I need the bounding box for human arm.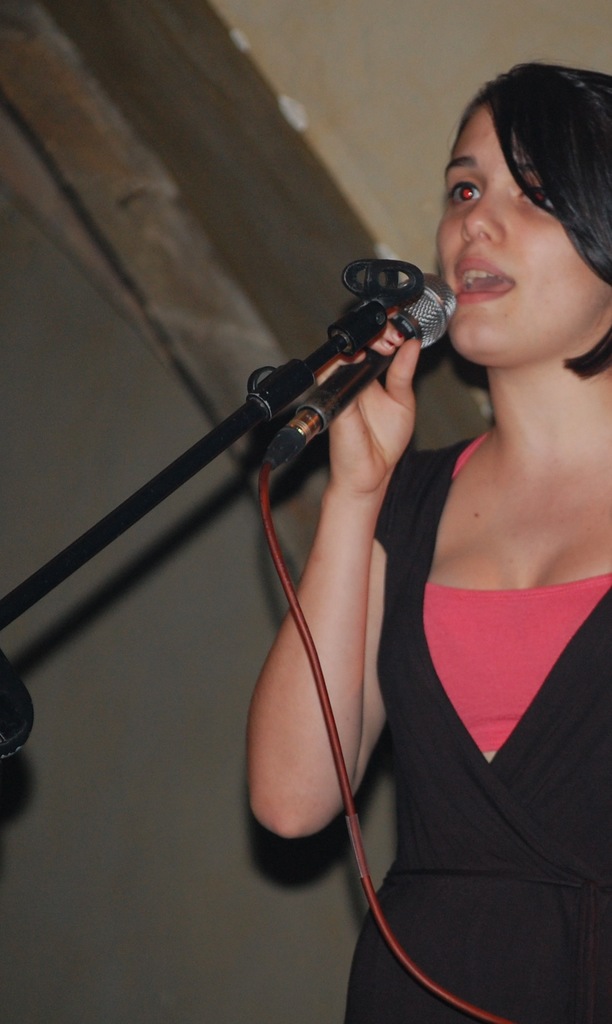
Here it is: pyautogui.locateOnScreen(232, 356, 431, 892).
